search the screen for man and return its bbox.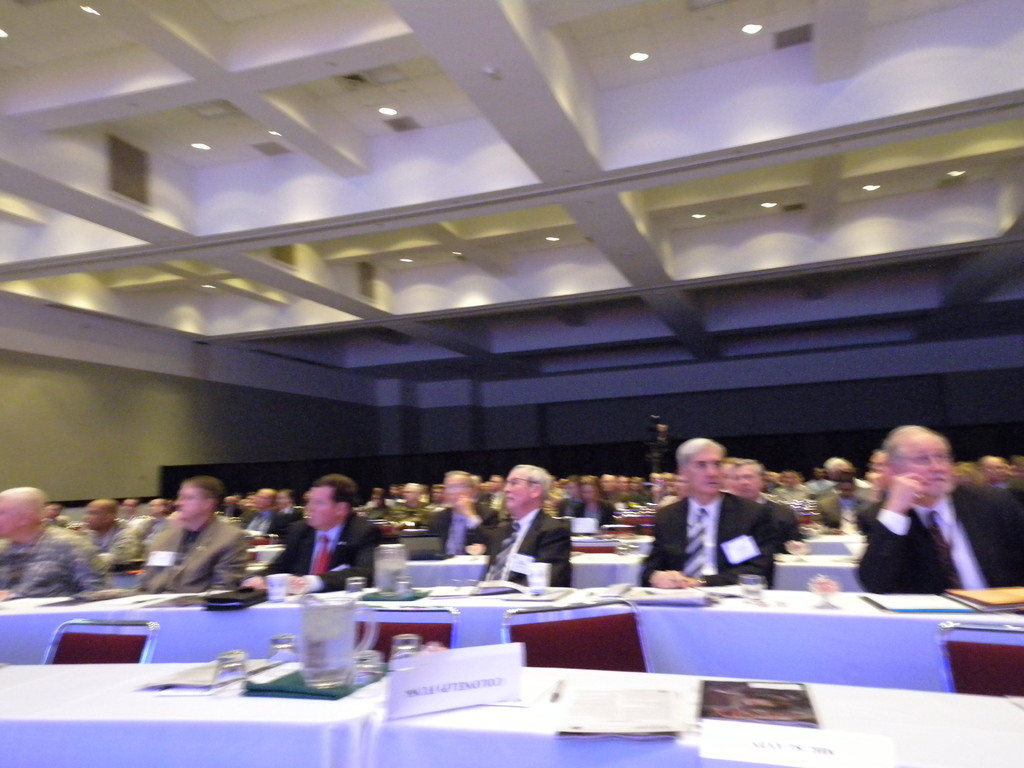
Found: (257,484,292,539).
